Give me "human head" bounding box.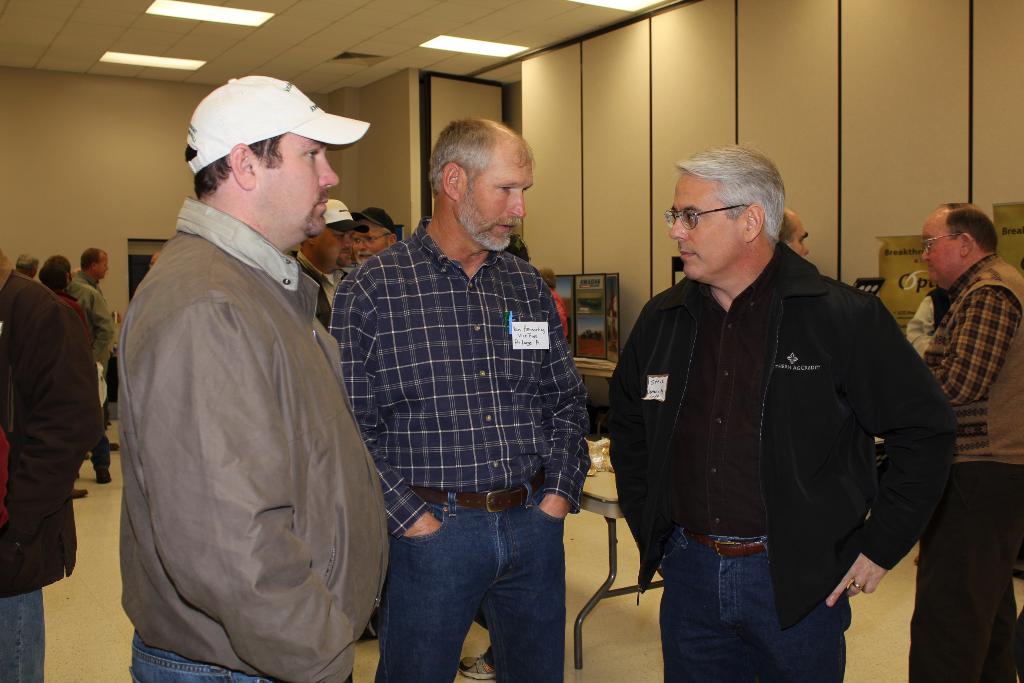
locate(669, 143, 785, 288).
